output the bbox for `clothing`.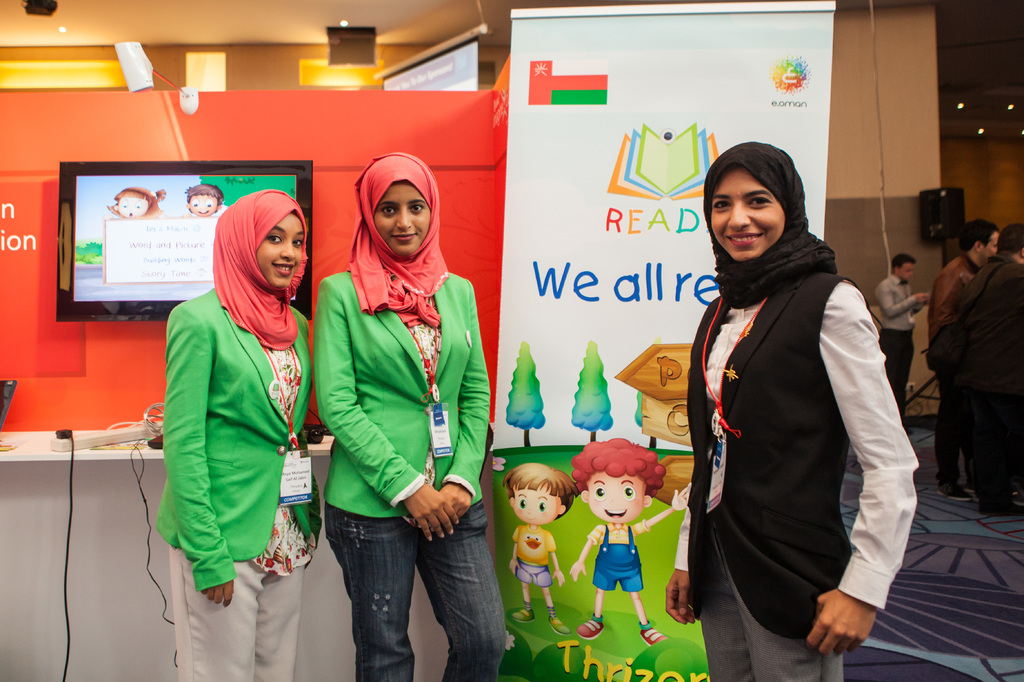
[872,270,914,408].
